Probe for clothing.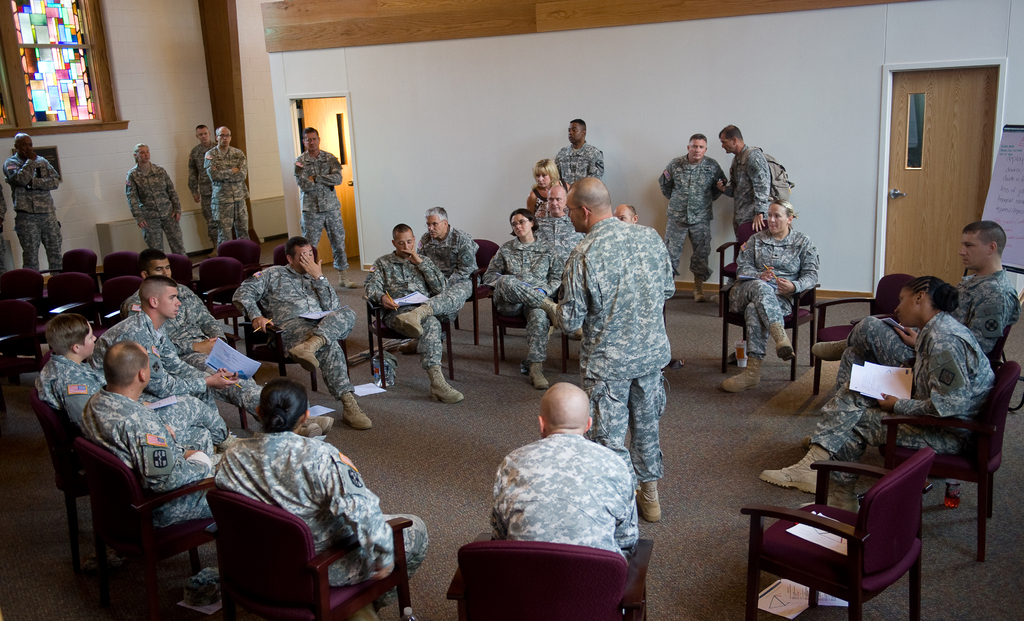
Probe result: <bbox>123, 167, 194, 269</bbox>.
